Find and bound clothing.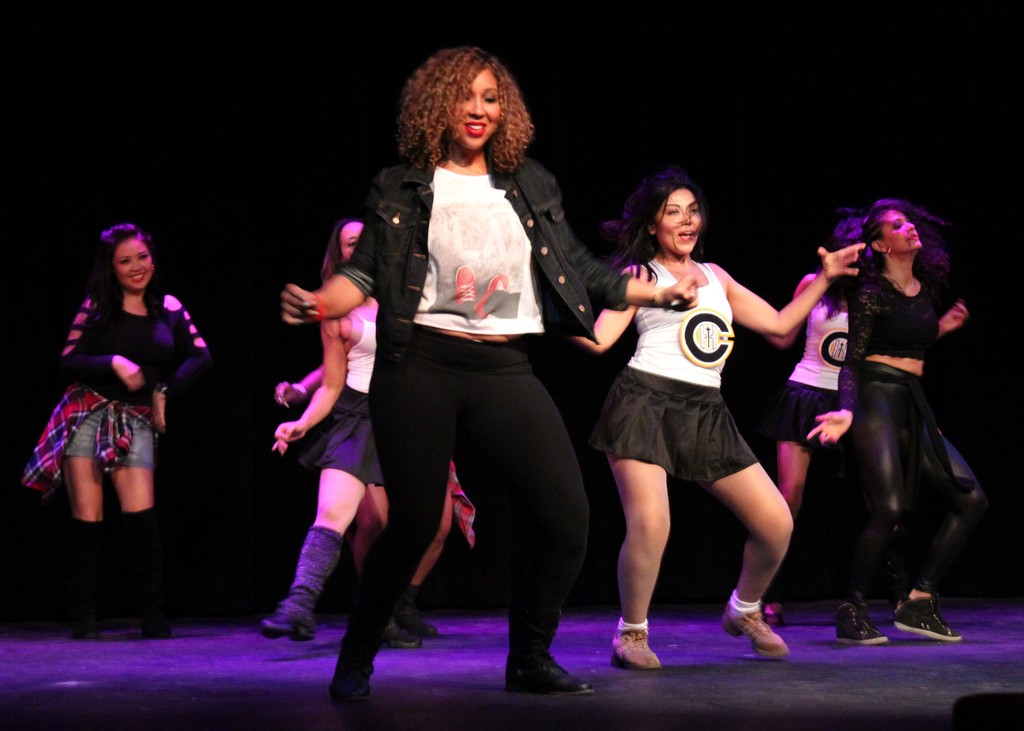
Bound: detection(838, 262, 984, 628).
